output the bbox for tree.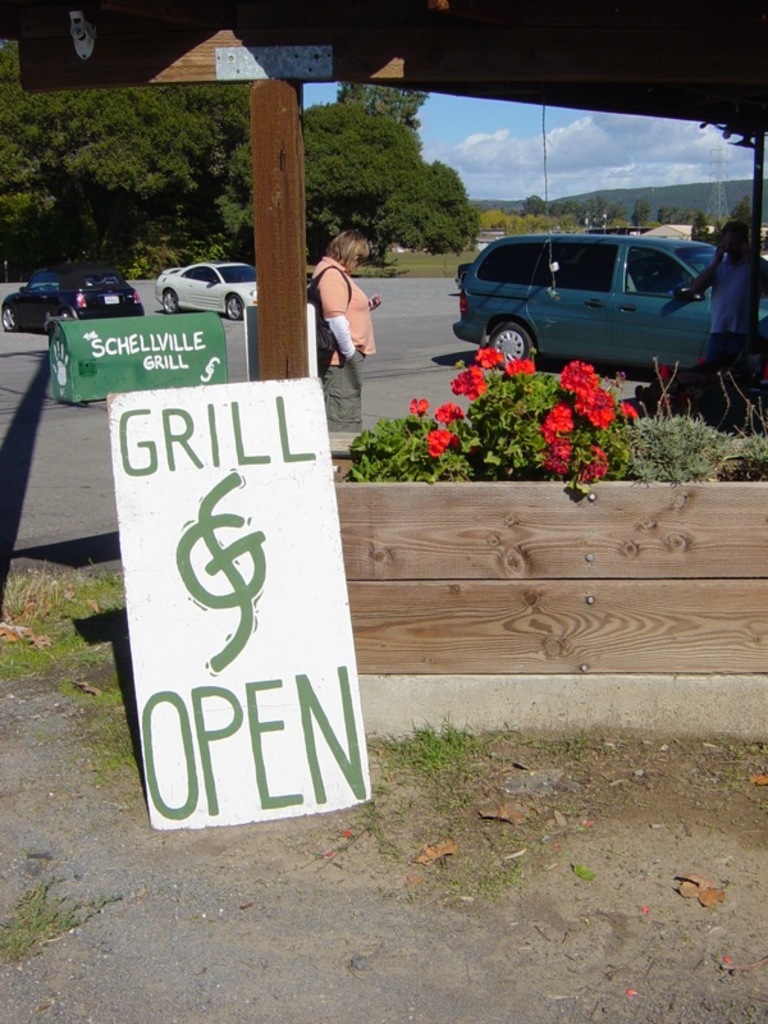
BBox(338, 69, 433, 145).
